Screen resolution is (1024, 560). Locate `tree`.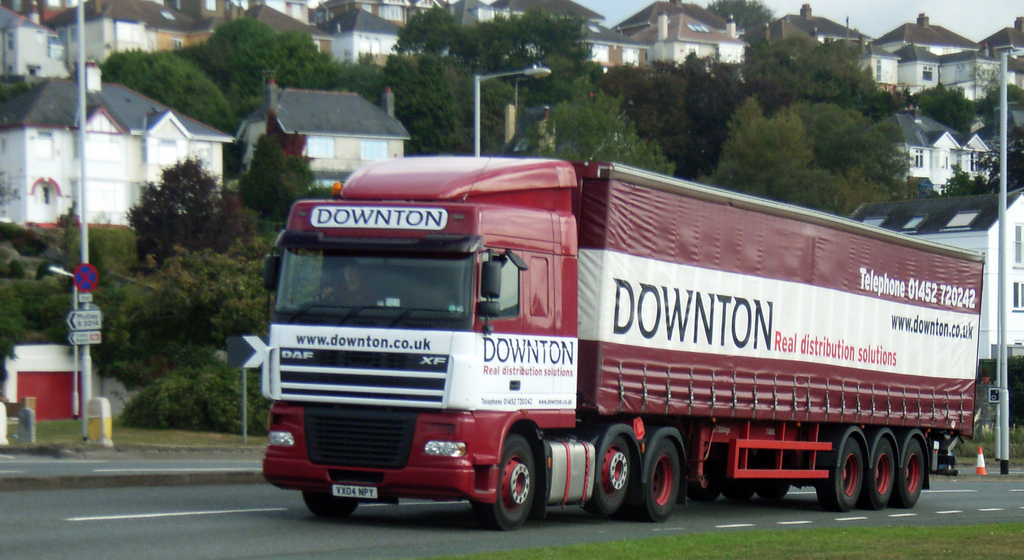
bbox=[943, 164, 993, 195].
